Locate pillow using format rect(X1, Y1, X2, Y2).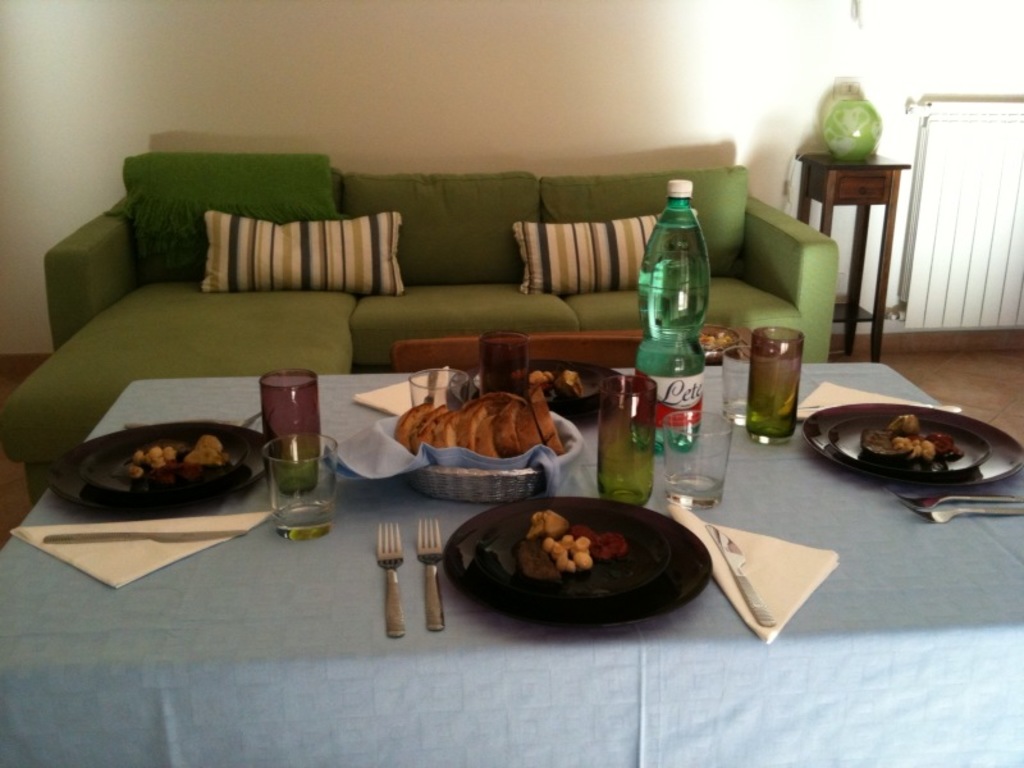
rect(334, 165, 531, 292).
